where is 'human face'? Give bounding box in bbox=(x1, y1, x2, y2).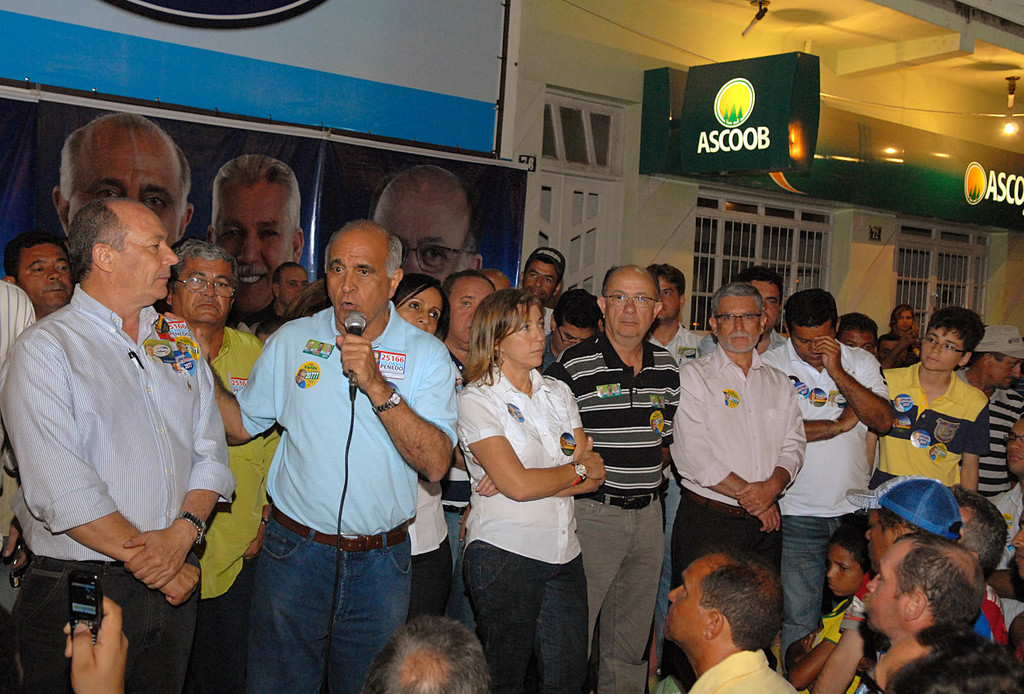
bbox=(751, 281, 781, 335).
